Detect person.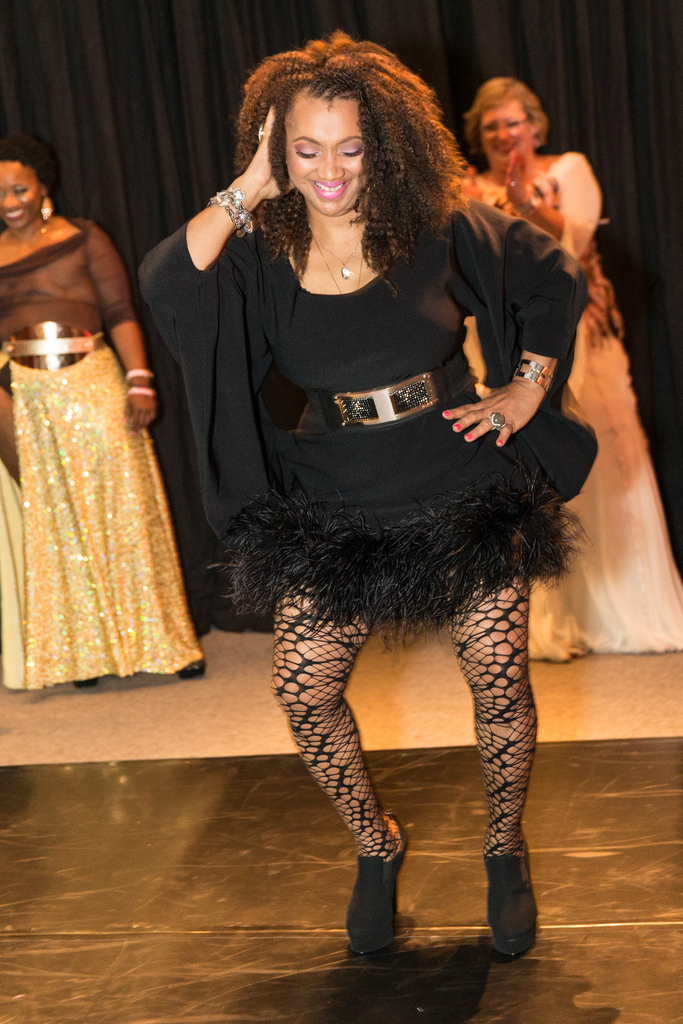
Detected at (190, 81, 581, 974).
